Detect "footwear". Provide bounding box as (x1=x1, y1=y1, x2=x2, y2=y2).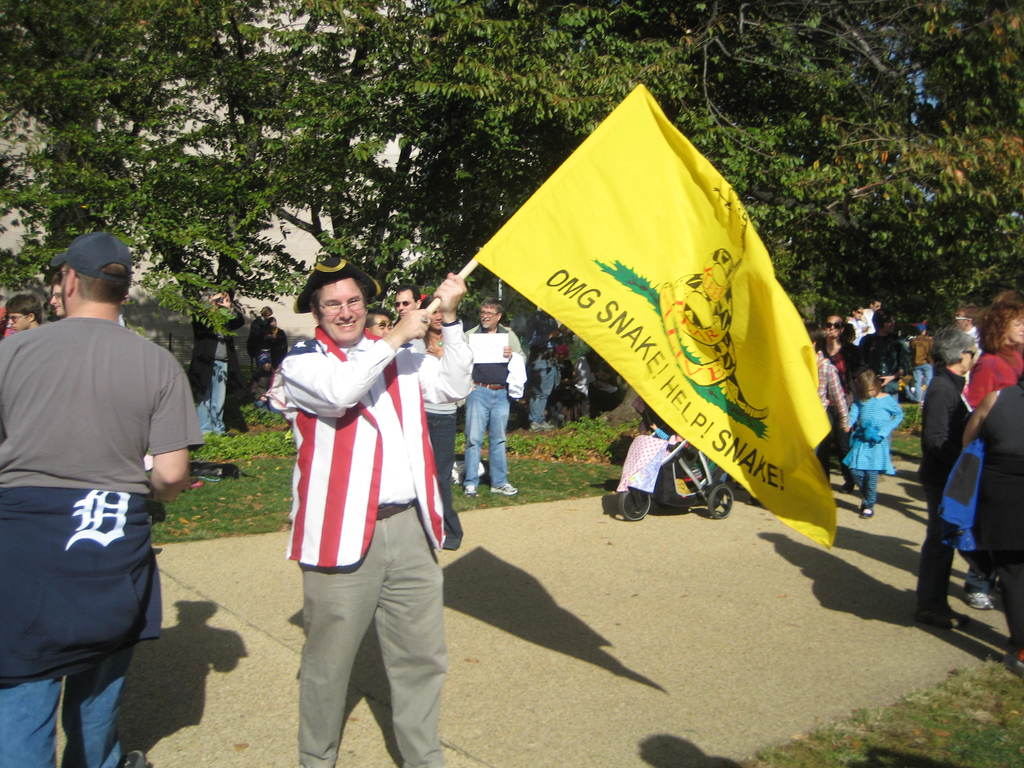
(x1=486, y1=482, x2=522, y2=499).
